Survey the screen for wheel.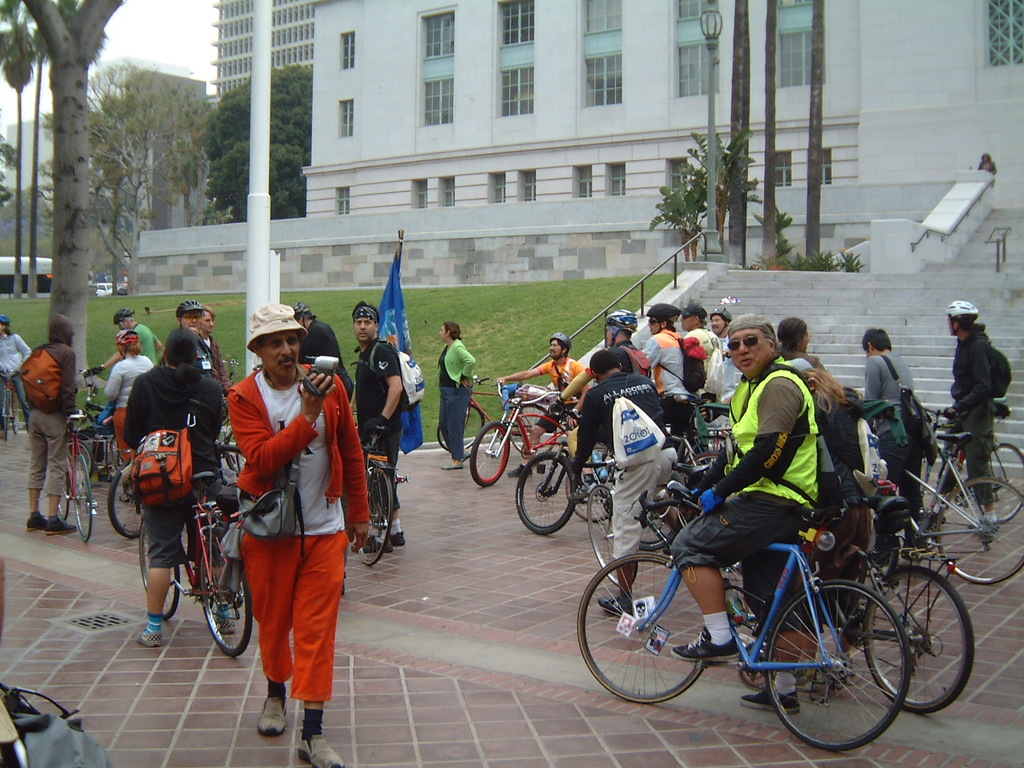
Survey found: box(586, 486, 637, 586).
